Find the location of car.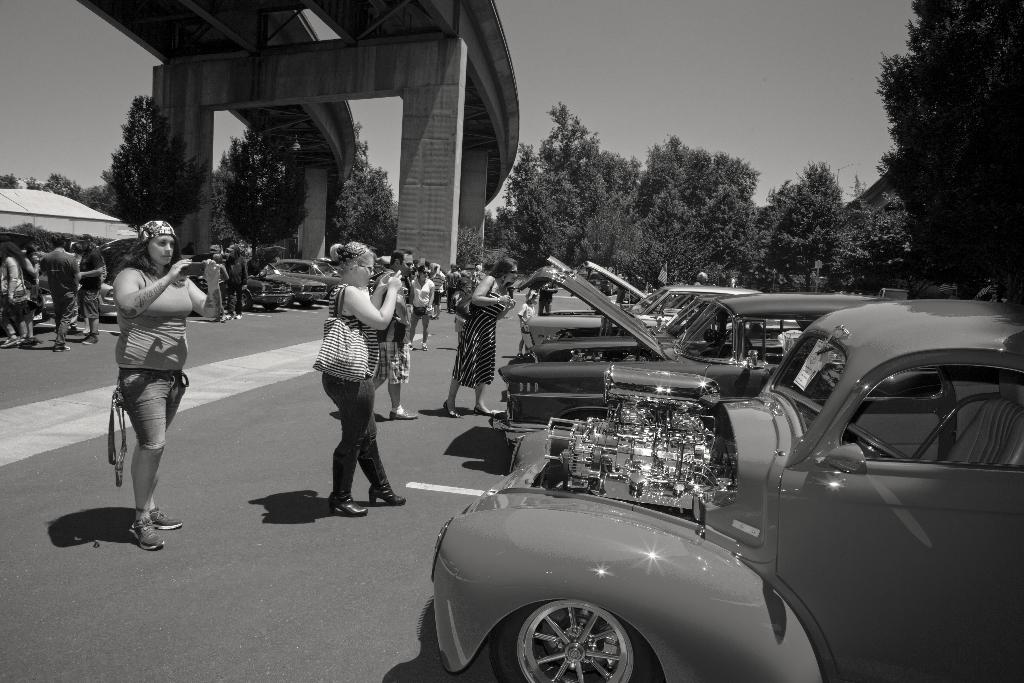
Location: {"x1": 493, "y1": 256, "x2": 900, "y2": 460}.
